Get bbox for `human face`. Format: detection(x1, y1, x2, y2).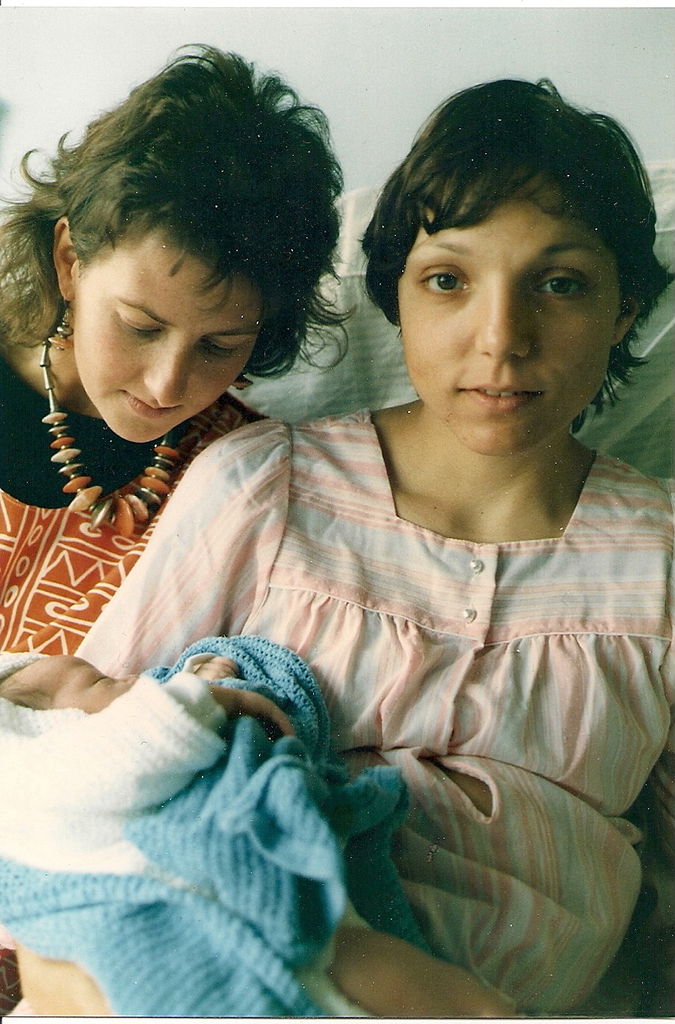
detection(57, 209, 264, 439).
